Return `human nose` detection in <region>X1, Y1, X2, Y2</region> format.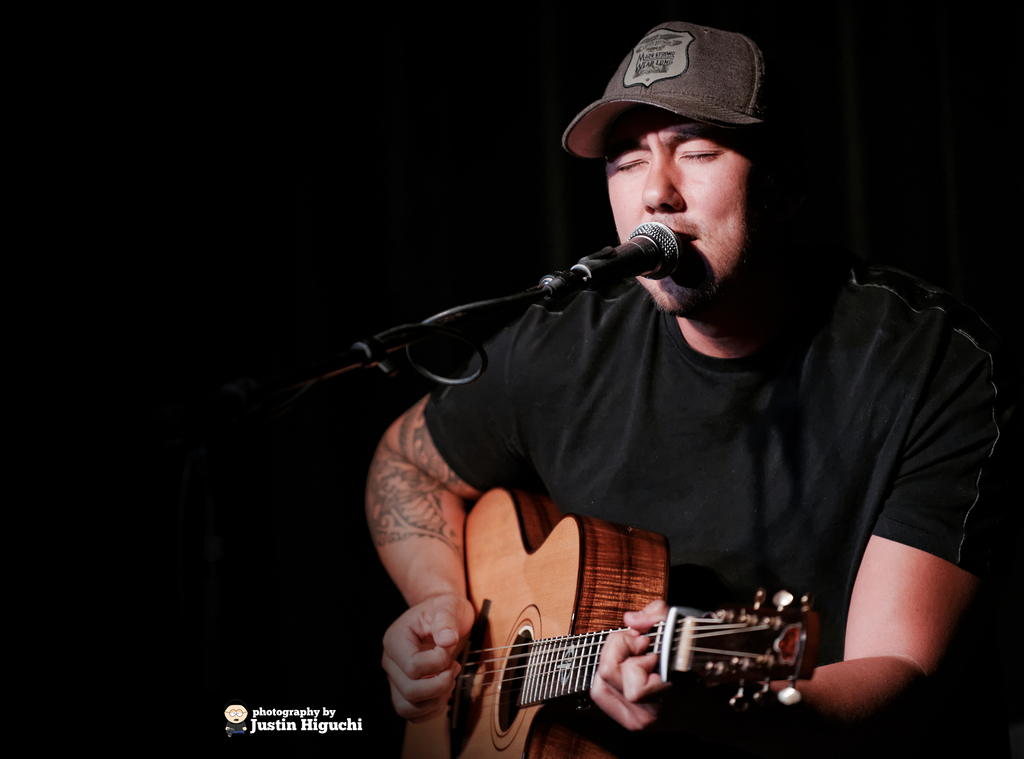
<region>646, 154, 682, 211</region>.
